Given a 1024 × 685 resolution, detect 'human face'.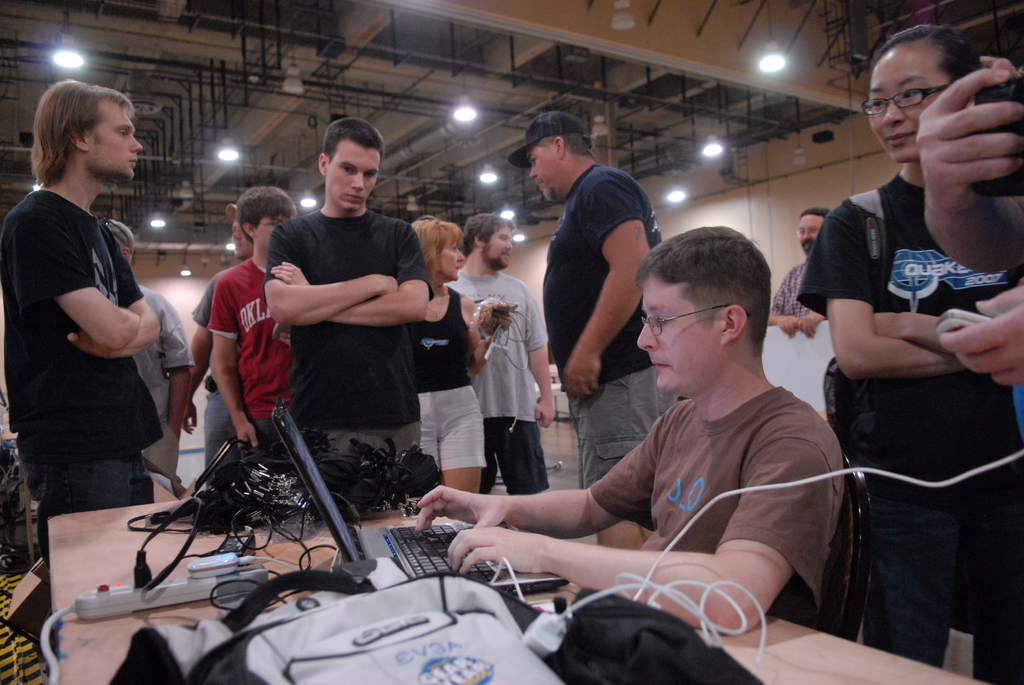
left=488, top=221, right=509, bottom=269.
